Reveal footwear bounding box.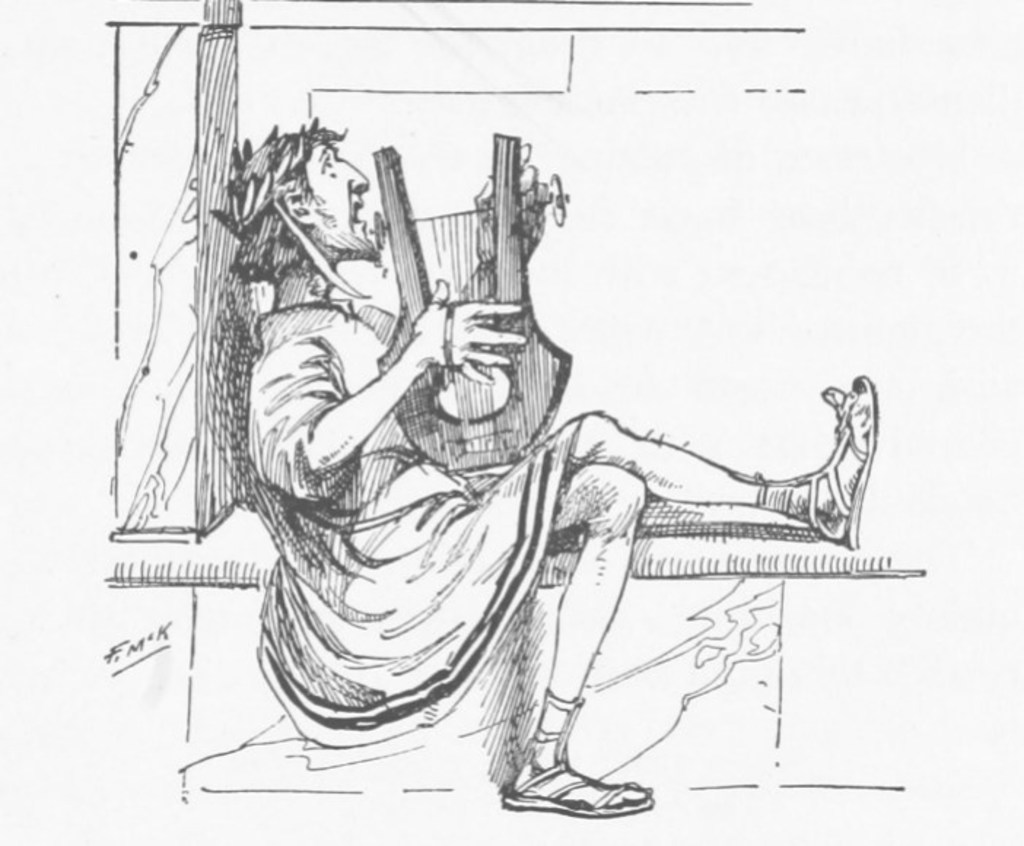
Revealed: crop(480, 696, 667, 833).
